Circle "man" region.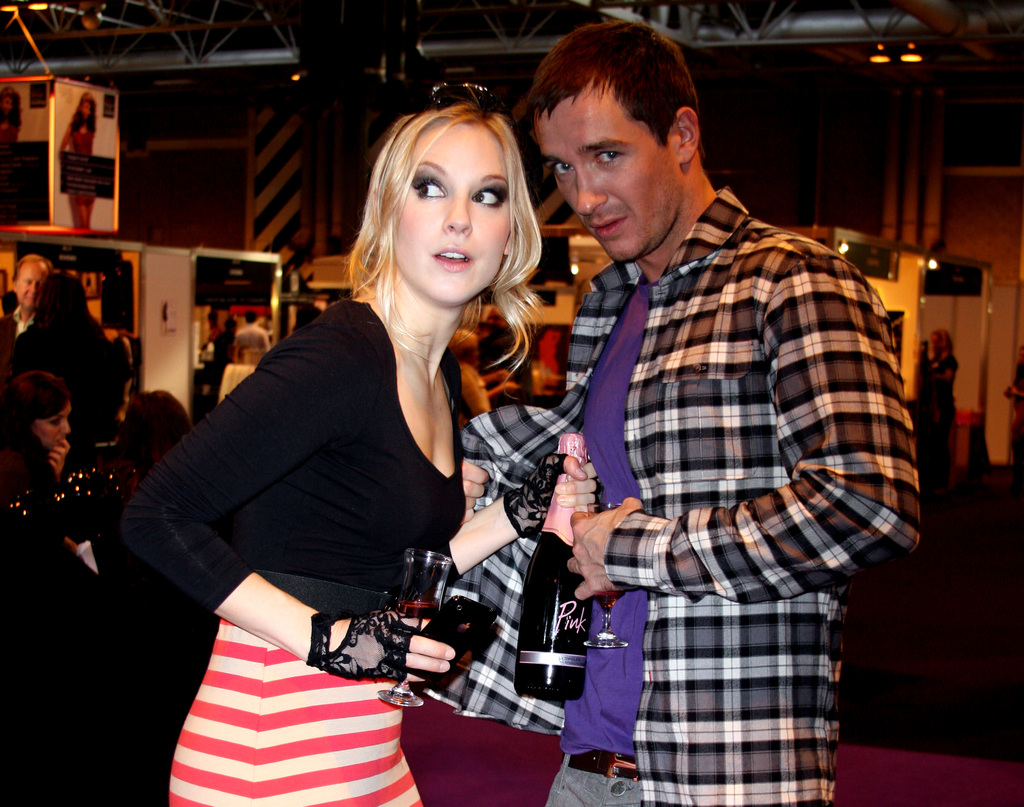
Region: left=924, top=330, right=961, bottom=474.
